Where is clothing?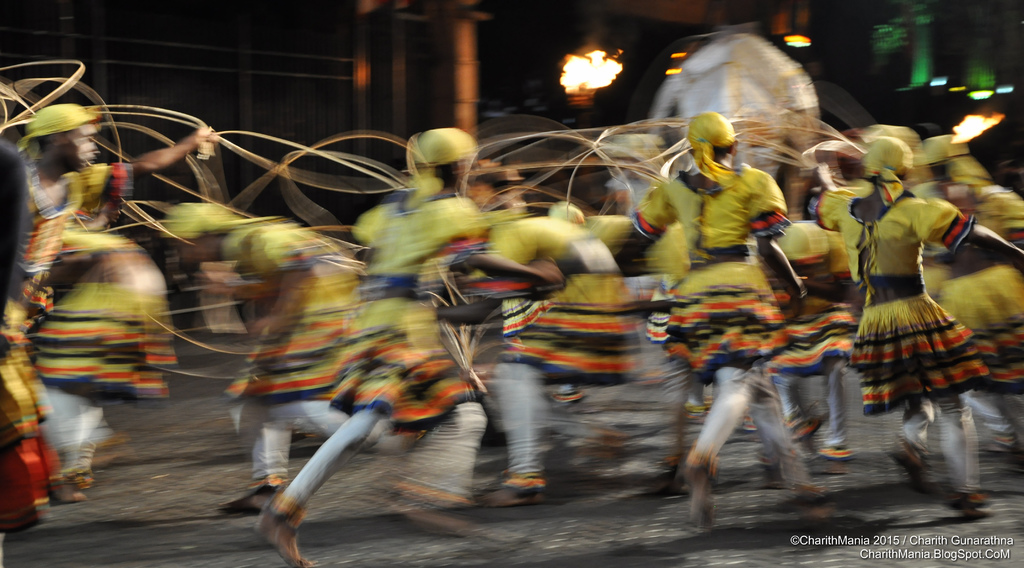
{"left": 887, "top": 396, "right": 977, "bottom": 488}.
